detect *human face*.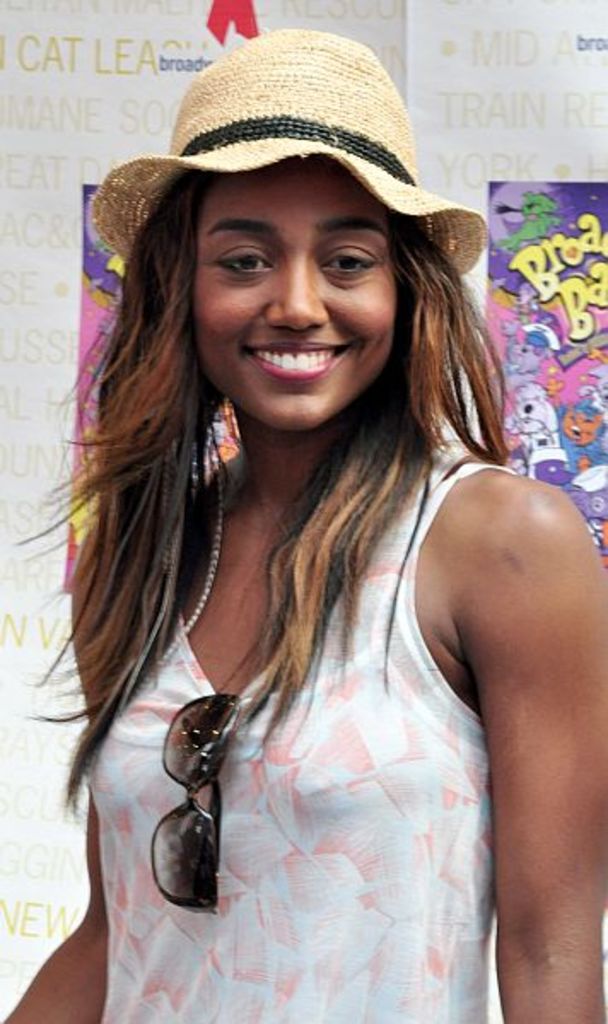
Detected at 184,157,396,433.
